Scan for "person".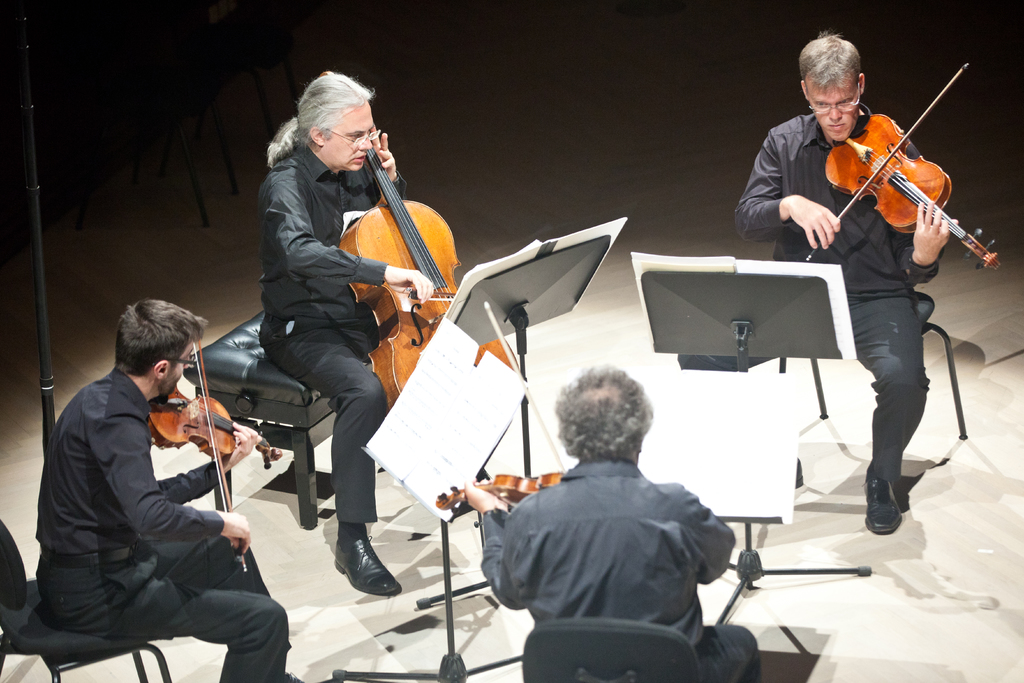
Scan result: <bbox>42, 298, 271, 682</bbox>.
